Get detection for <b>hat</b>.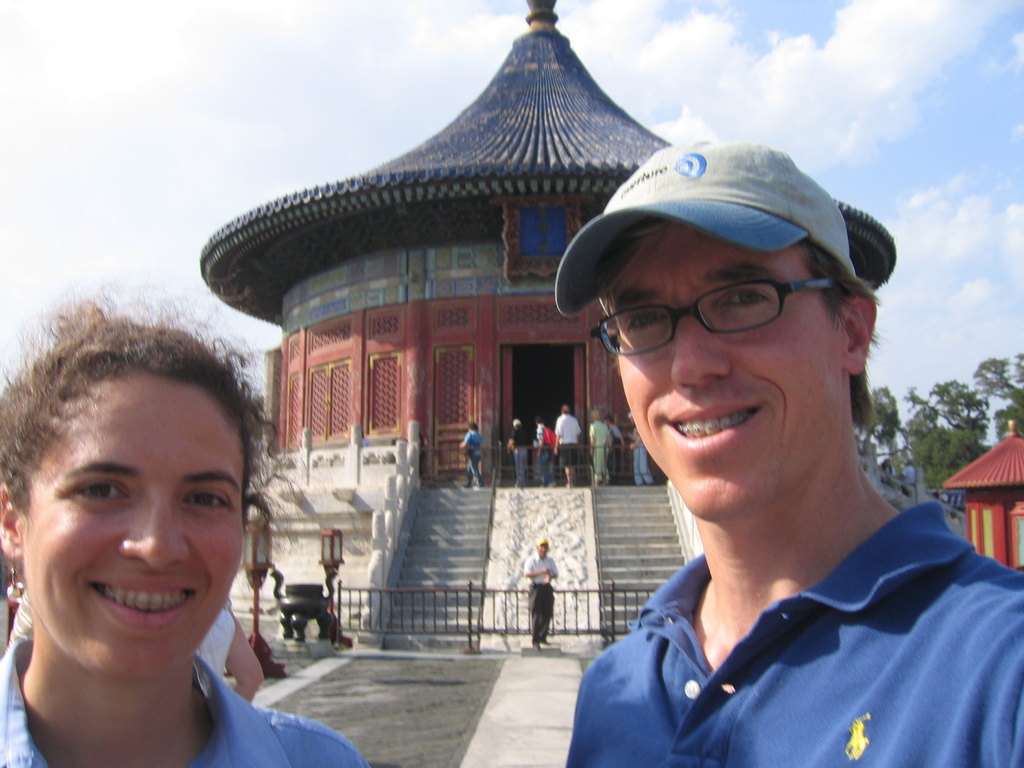
Detection: {"left": 553, "top": 139, "right": 856, "bottom": 320}.
